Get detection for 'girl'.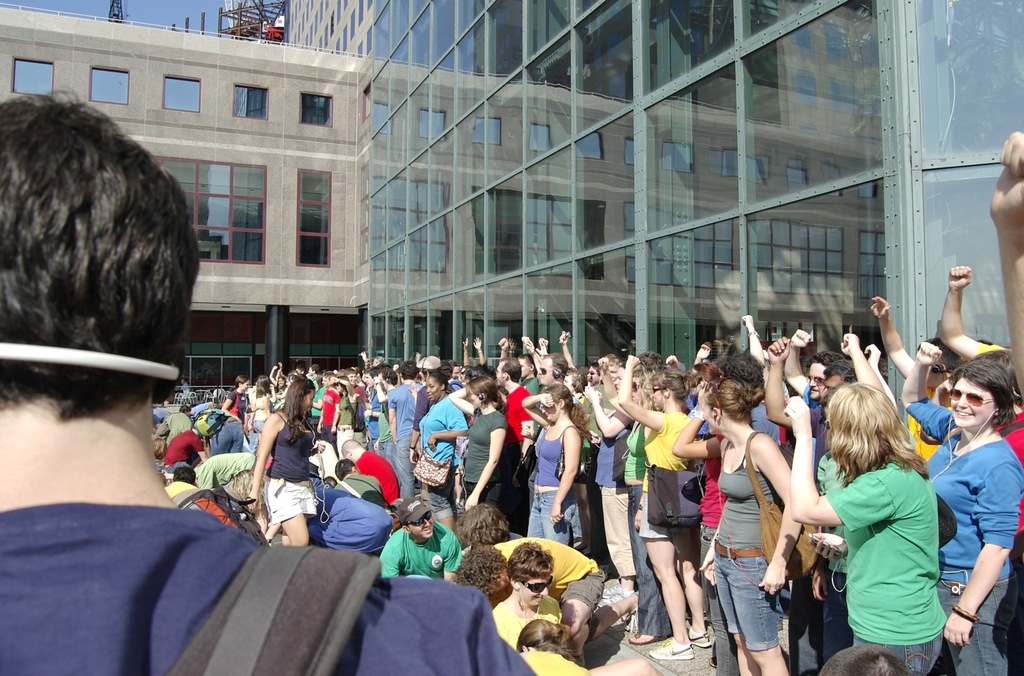
Detection: 520/381/586/544.
